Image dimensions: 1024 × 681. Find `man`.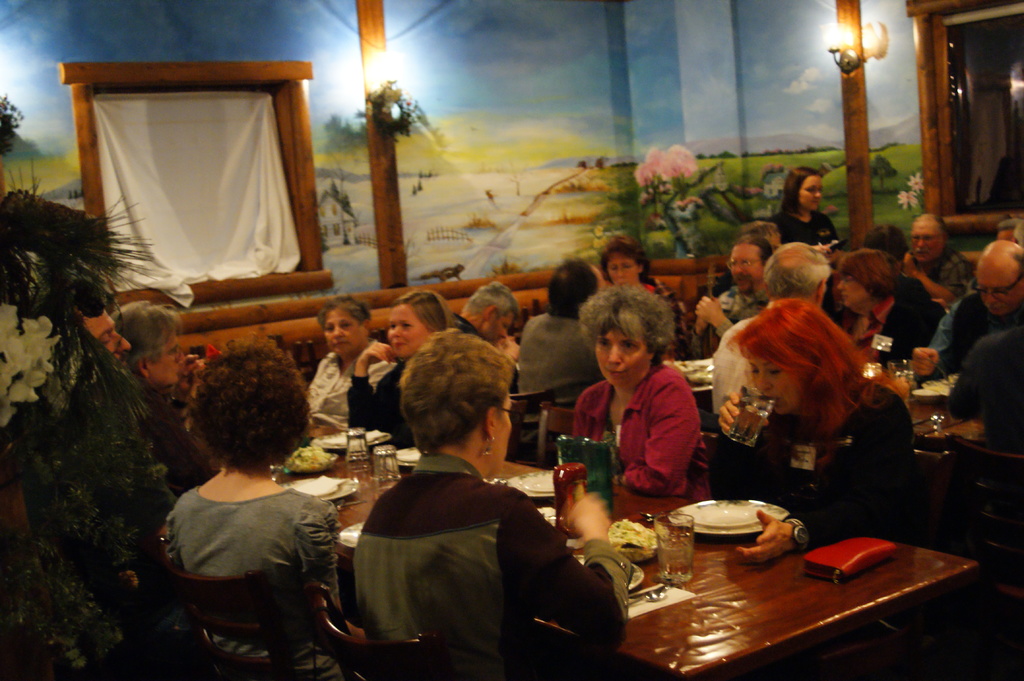
{"x1": 907, "y1": 238, "x2": 1023, "y2": 380}.
